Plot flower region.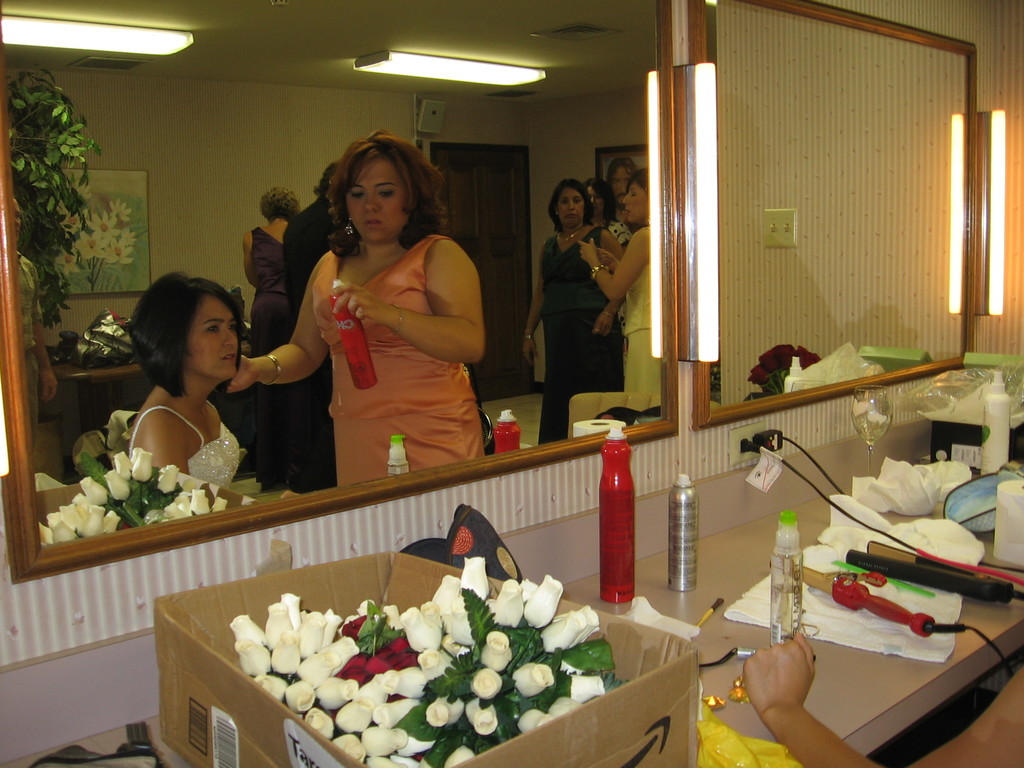
Plotted at box(473, 664, 502, 699).
